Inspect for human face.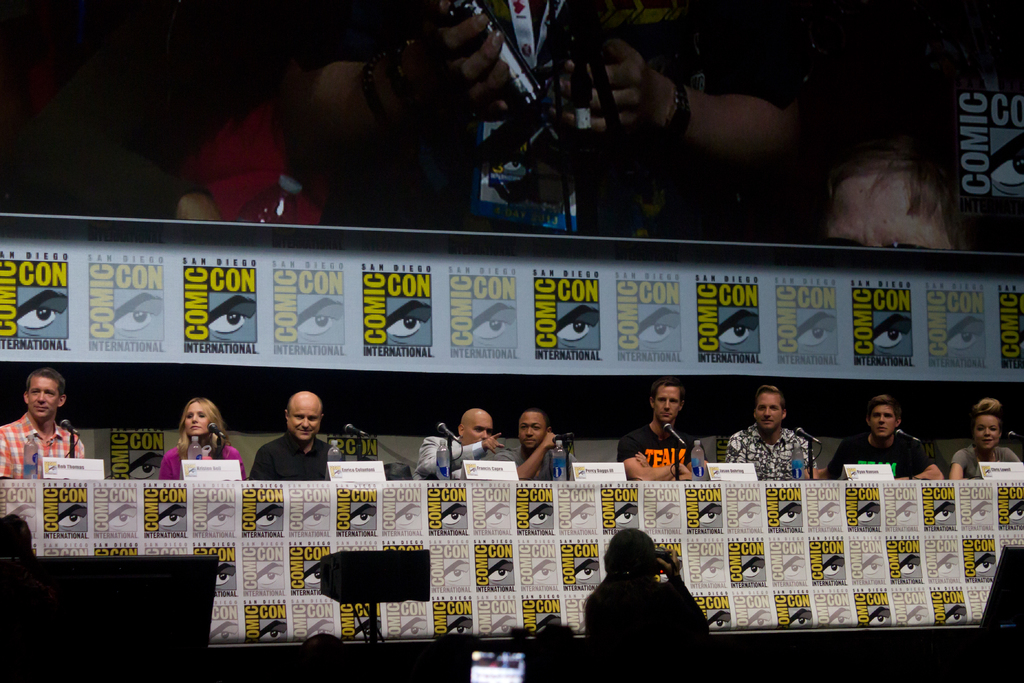
Inspection: 180 402 210 439.
